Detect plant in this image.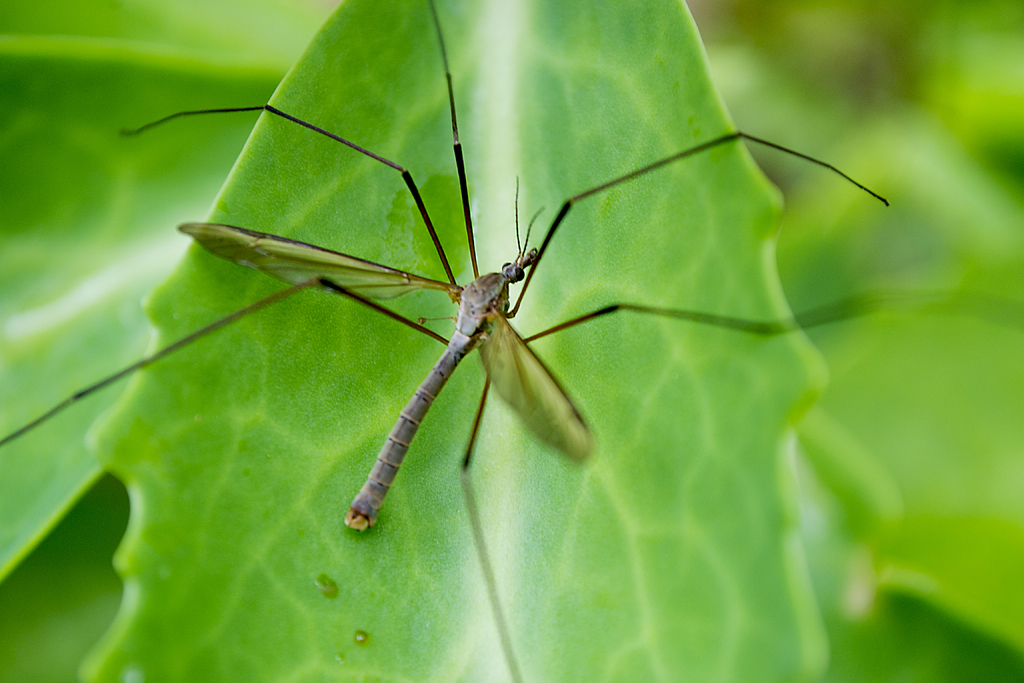
Detection: <region>1, 0, 1023, 682</region>.
